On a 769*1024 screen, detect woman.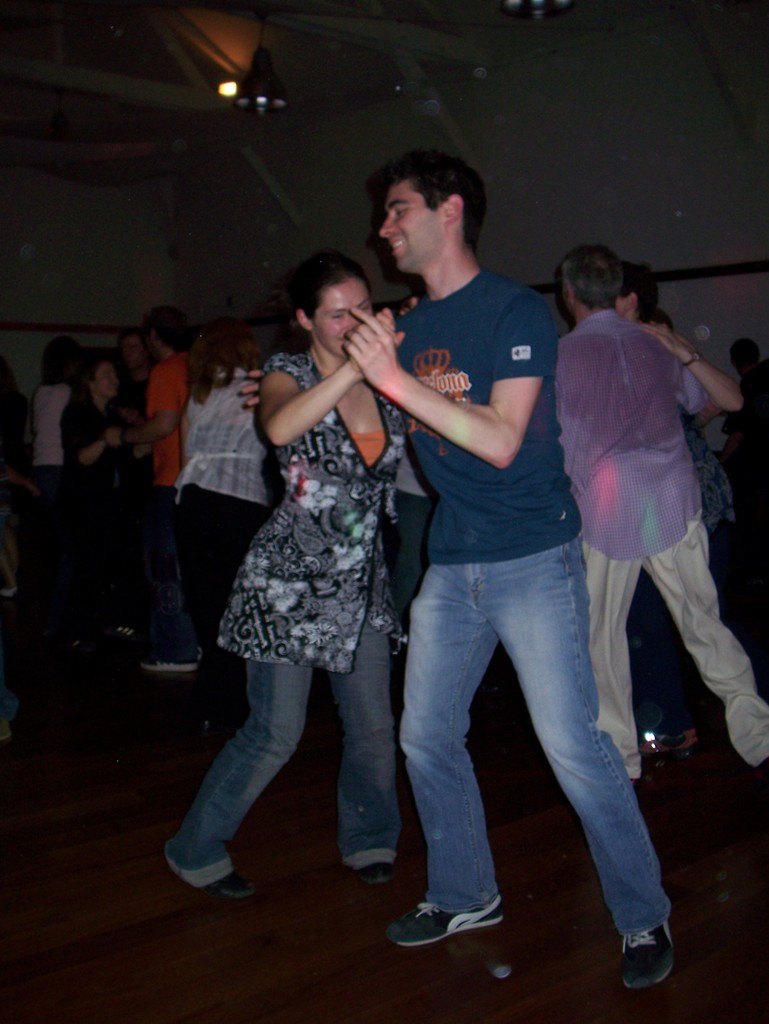
box=[59, 360, 127, 637].
